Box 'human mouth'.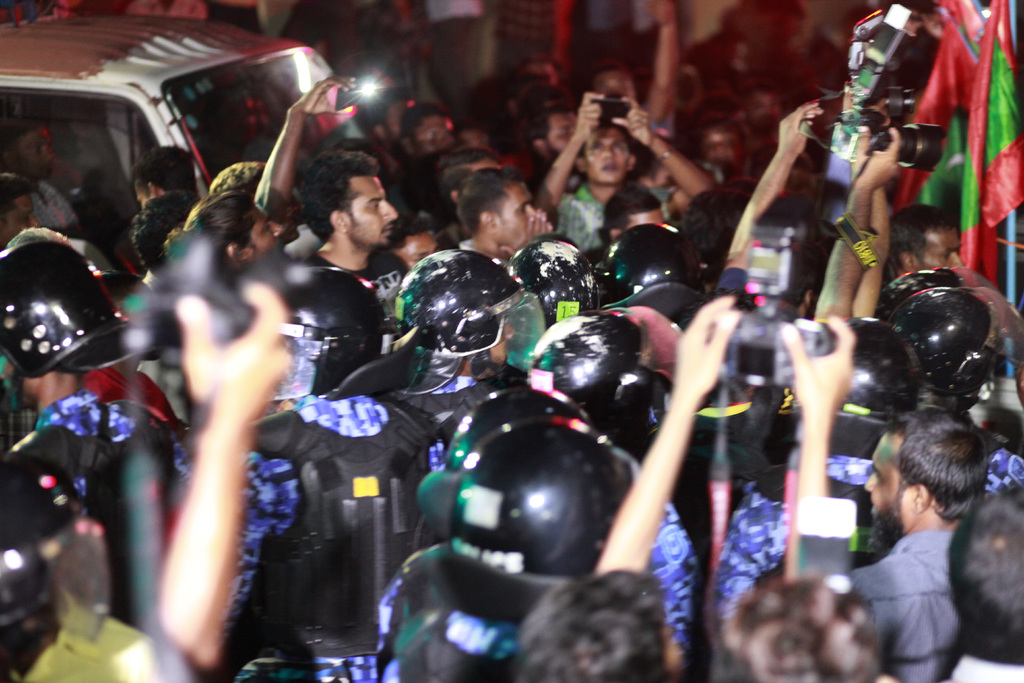
{"left": 605, "top": 163, "right": 616, "bottom": 171}.
